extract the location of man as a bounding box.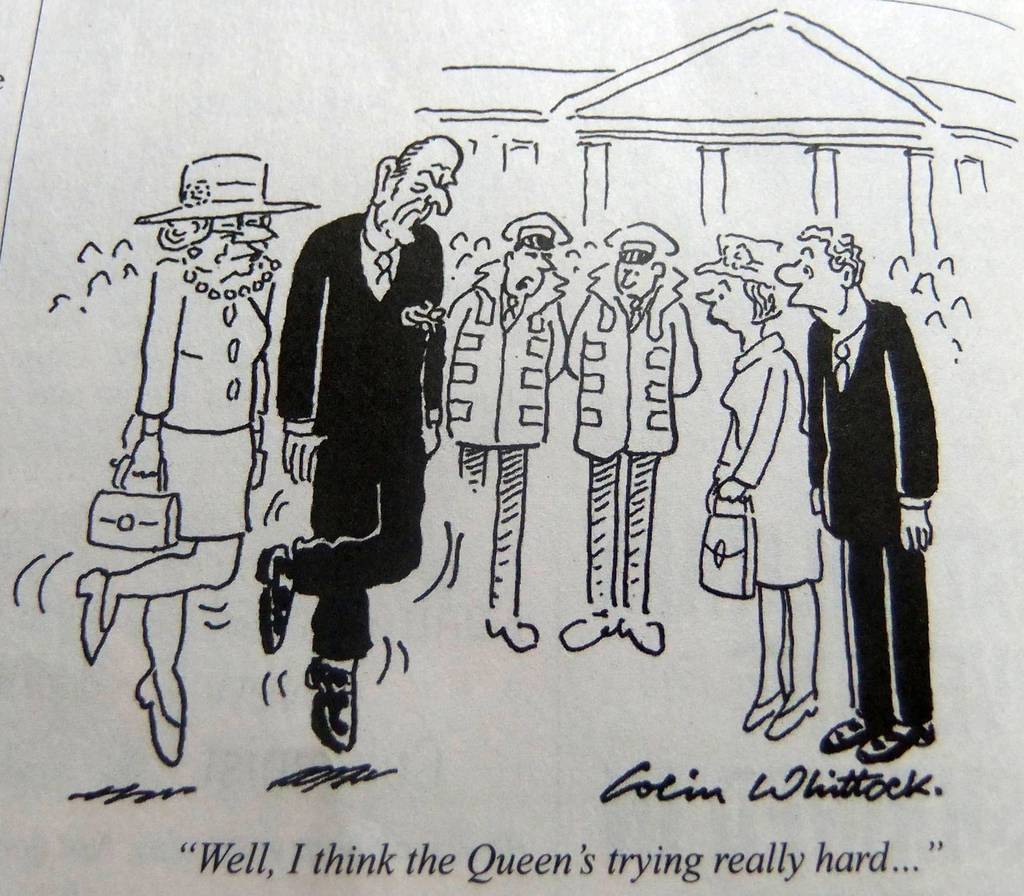
(left=566, top=214, right=705, bottom=656).
